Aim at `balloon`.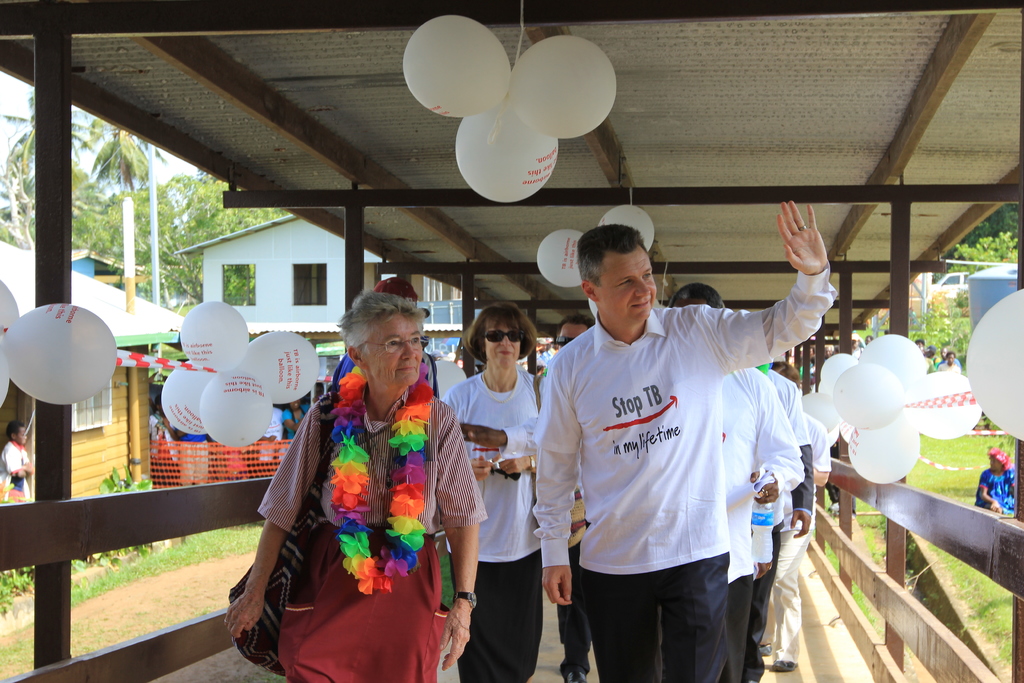
Aimed at <box>968,290,1023,439</box>.
